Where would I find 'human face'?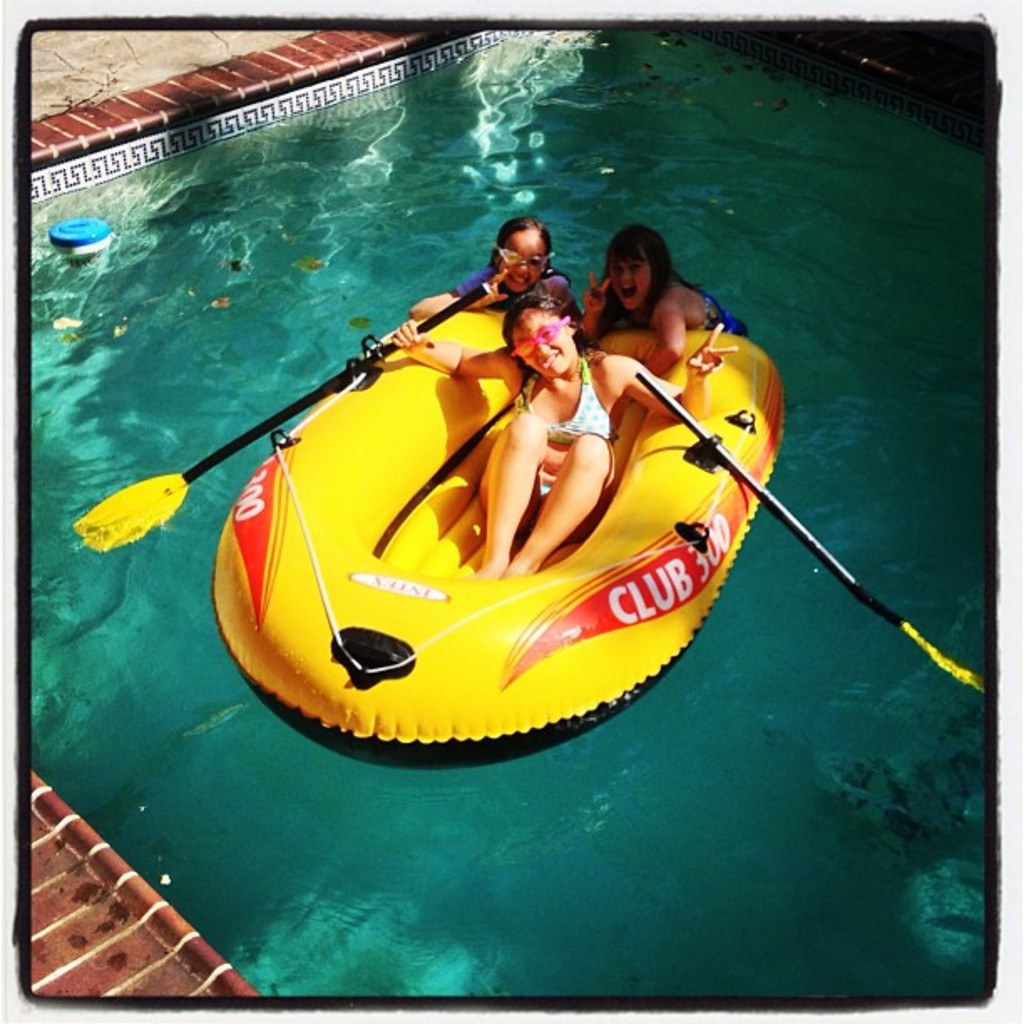
At <box>607,226,653,328</box>.
